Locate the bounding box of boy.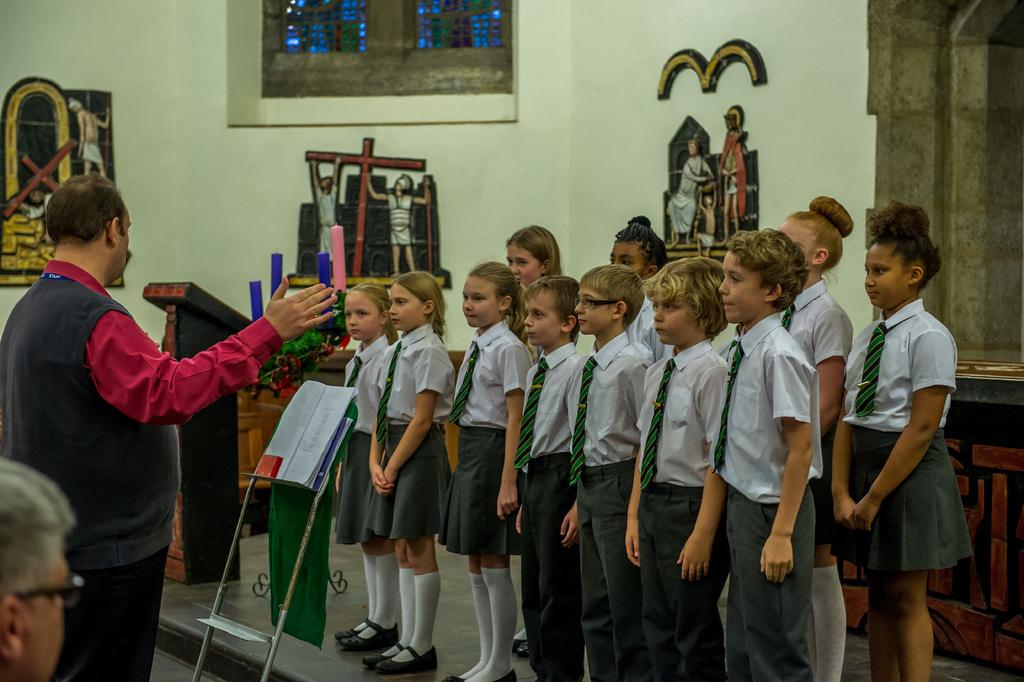
Bounding box: [x1=516, y1=274, x2=593, y2=681].
